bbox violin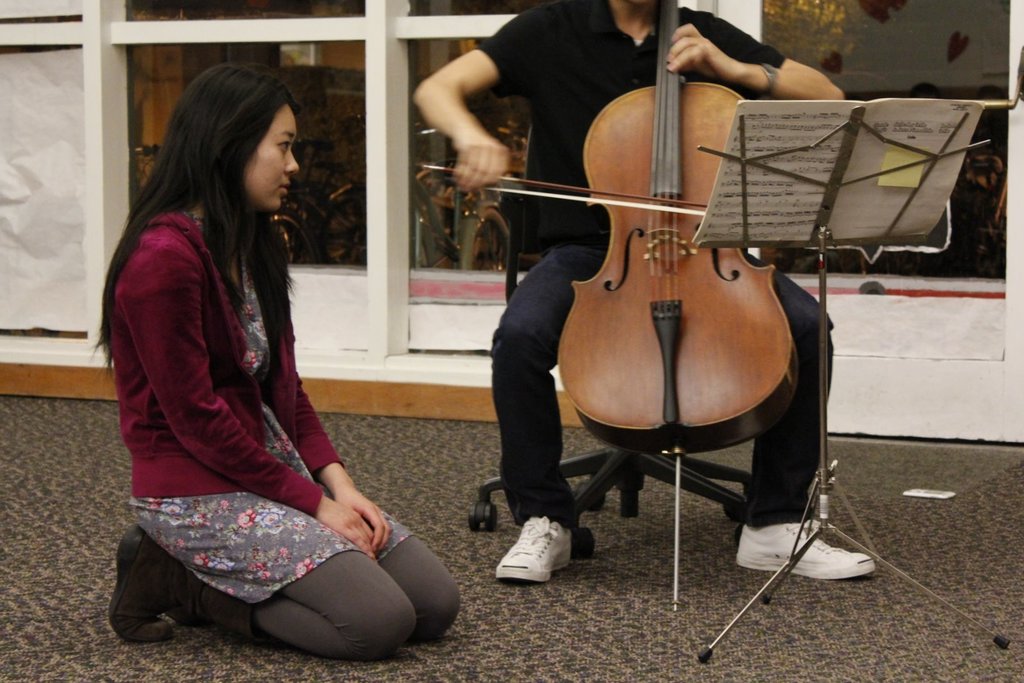
l=493, t=0, r=836, b=425
